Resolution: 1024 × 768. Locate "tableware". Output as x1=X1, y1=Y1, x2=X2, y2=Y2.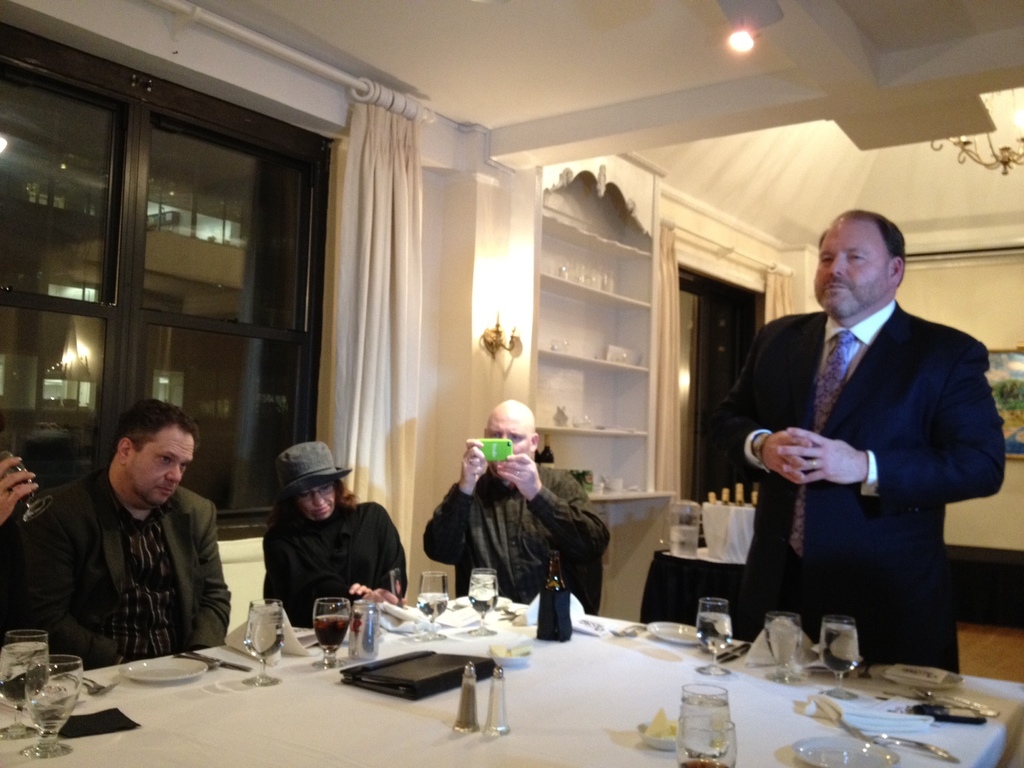
x1=820, y1=614, x2=865, y2=696.
